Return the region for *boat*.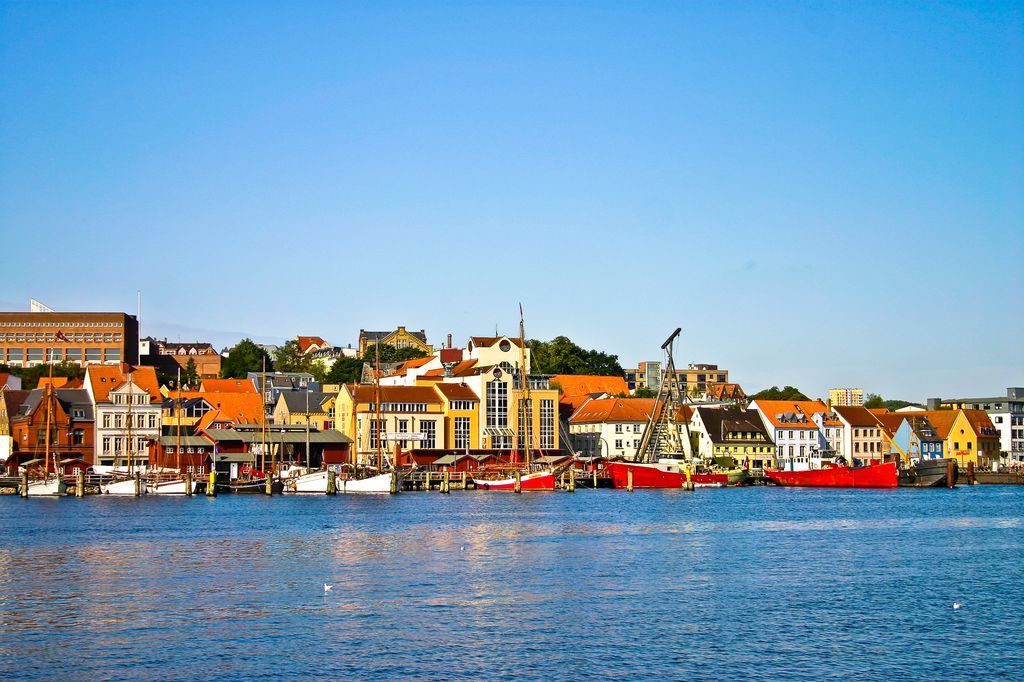
468, 300, 582, 492.
